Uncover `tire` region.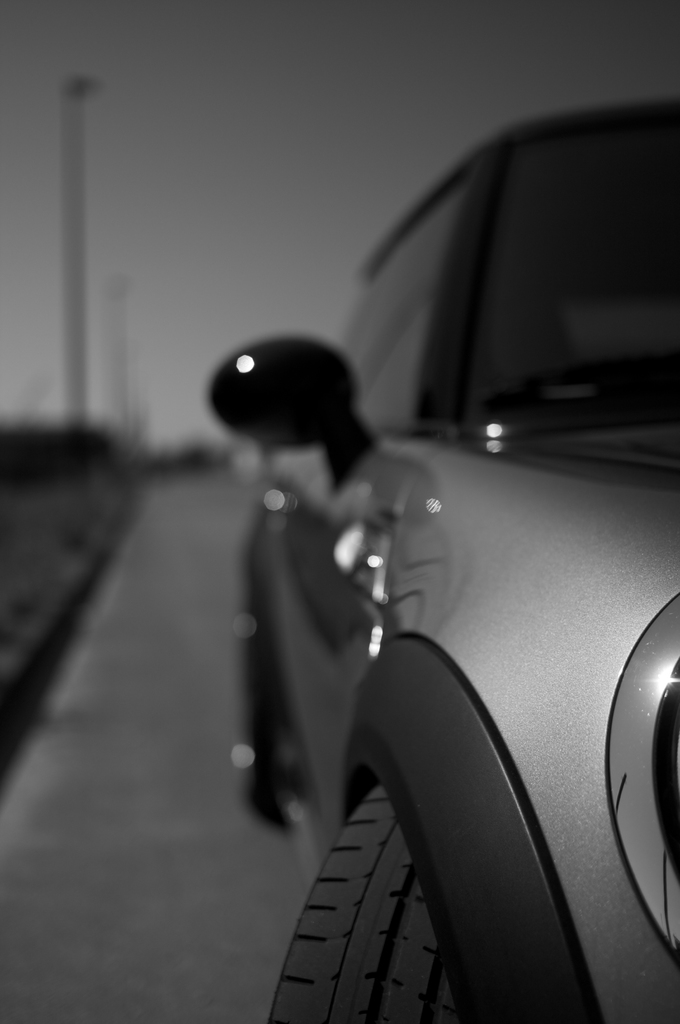
Uncovered: (278,778,478,1022).
